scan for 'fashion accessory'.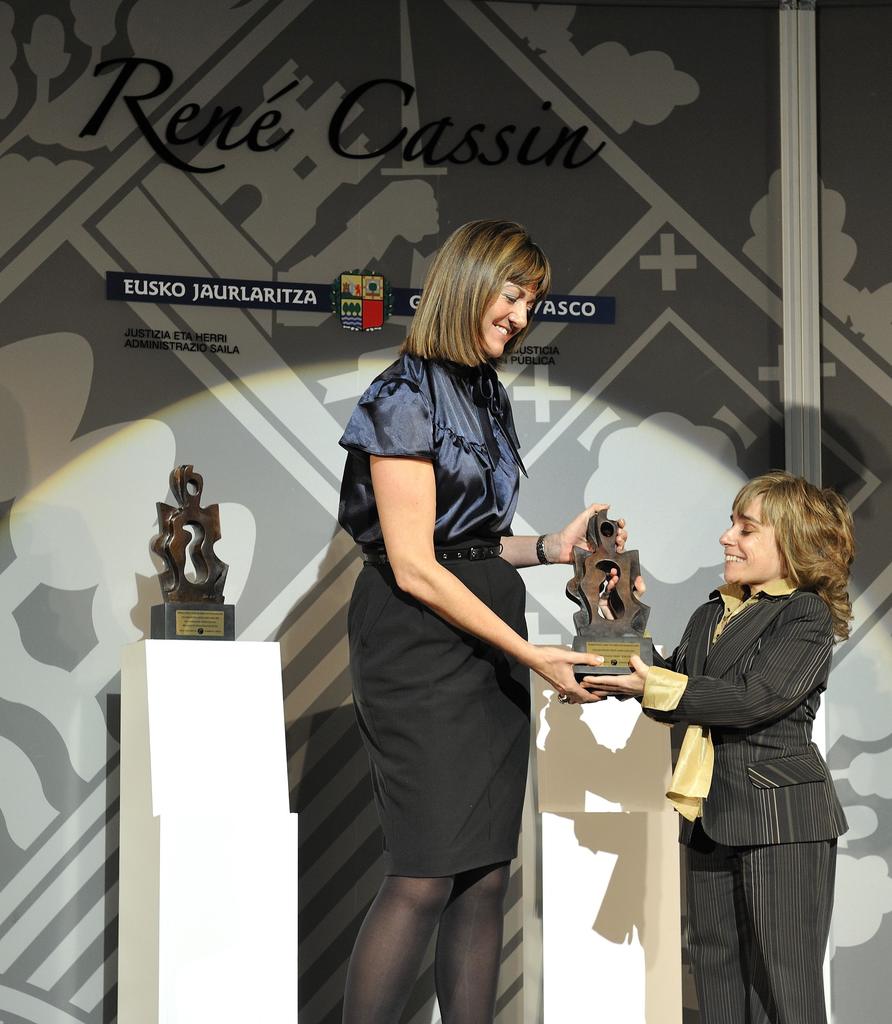
Scan result: region(452, 363, 529, 479).
